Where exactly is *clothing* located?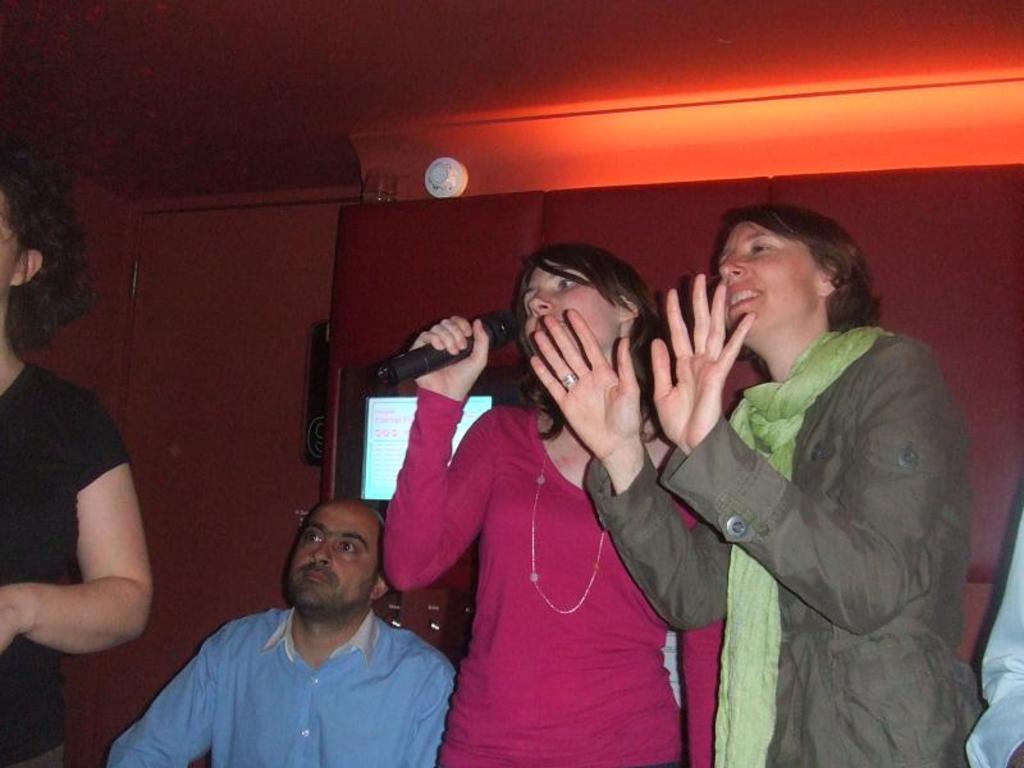
Its bounding box is pyautogui.locateOnScreen(102, 609, 458, 767).
